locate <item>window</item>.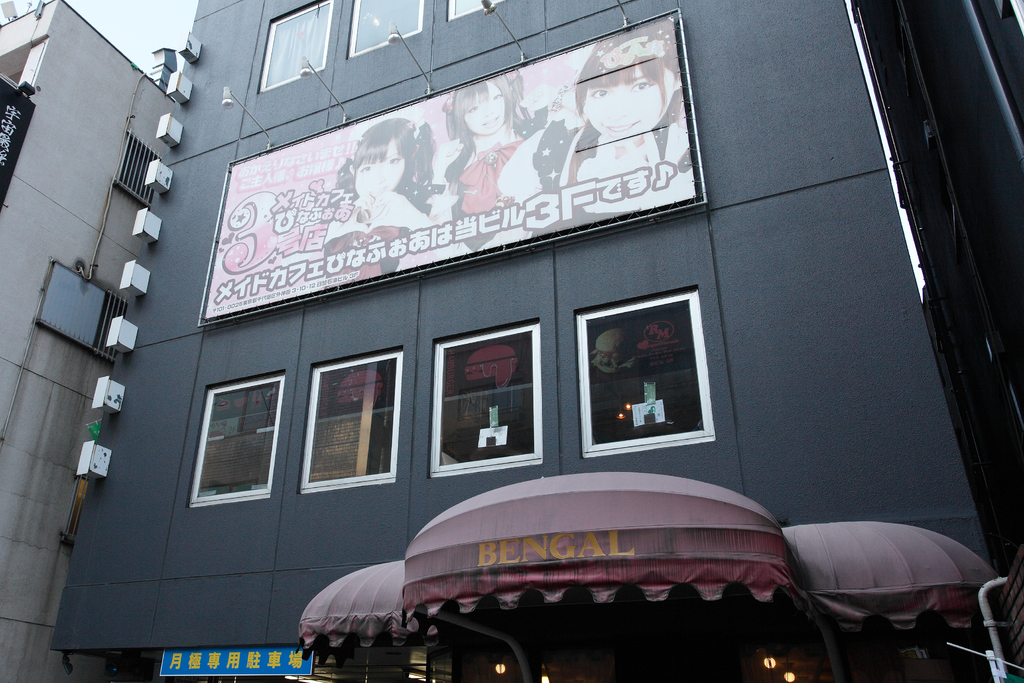
Bounding box: select_region(250, 0, 328, 97).
